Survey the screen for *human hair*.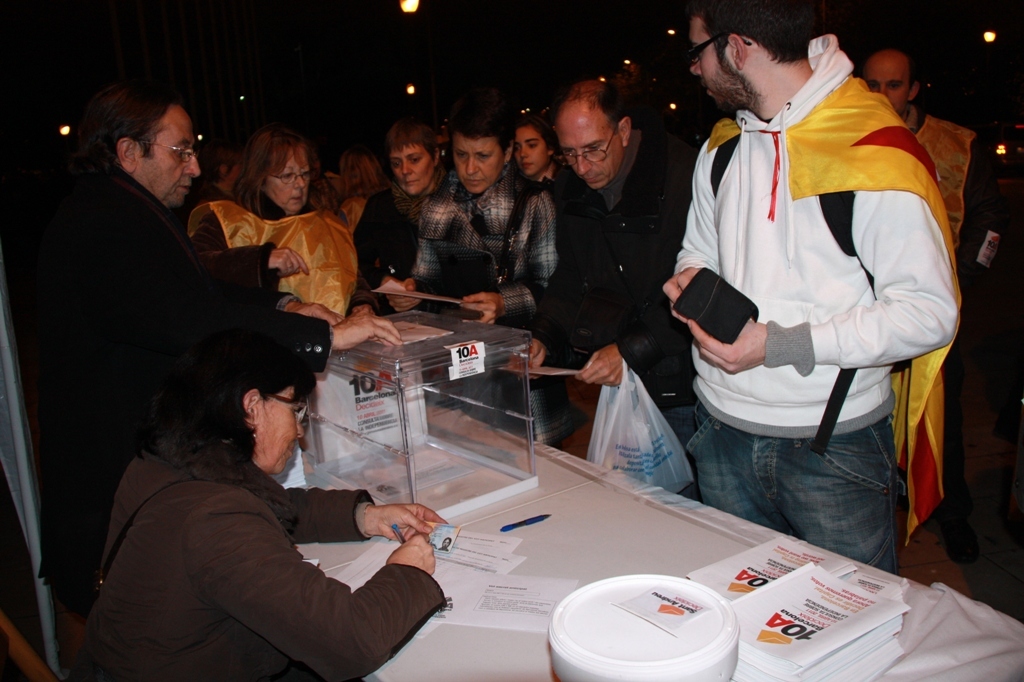
Survey found: locate(340, 141, 388, 200).
